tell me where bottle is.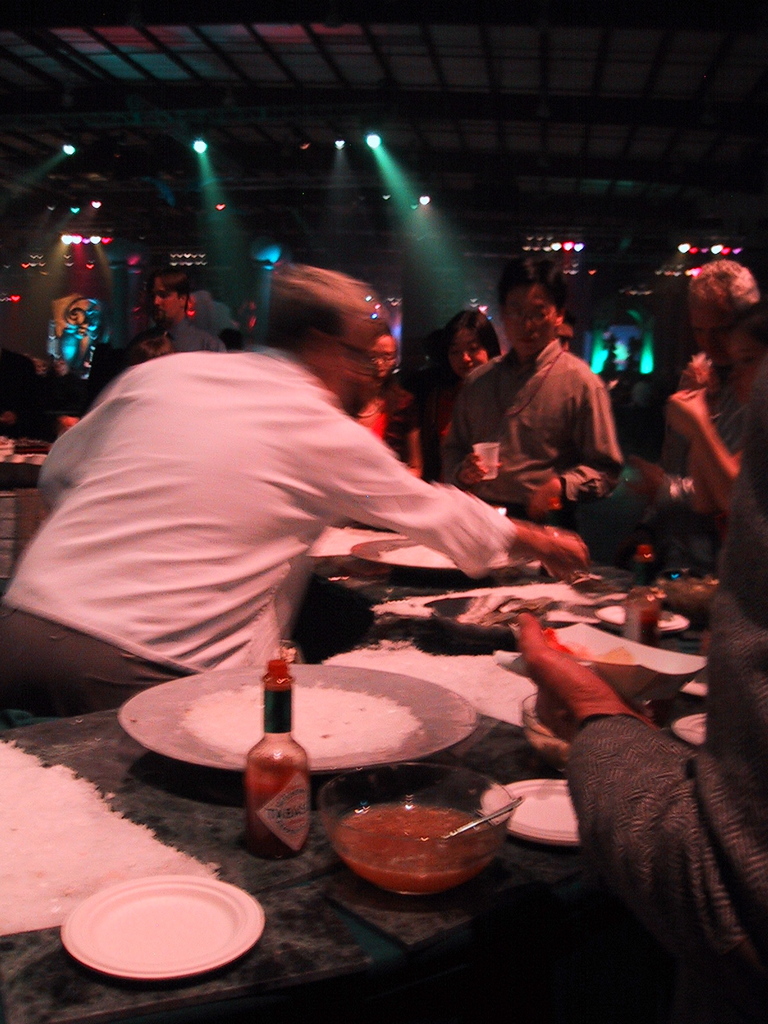
bottle is at (left=246, top=660, right=305, bottom=859).
